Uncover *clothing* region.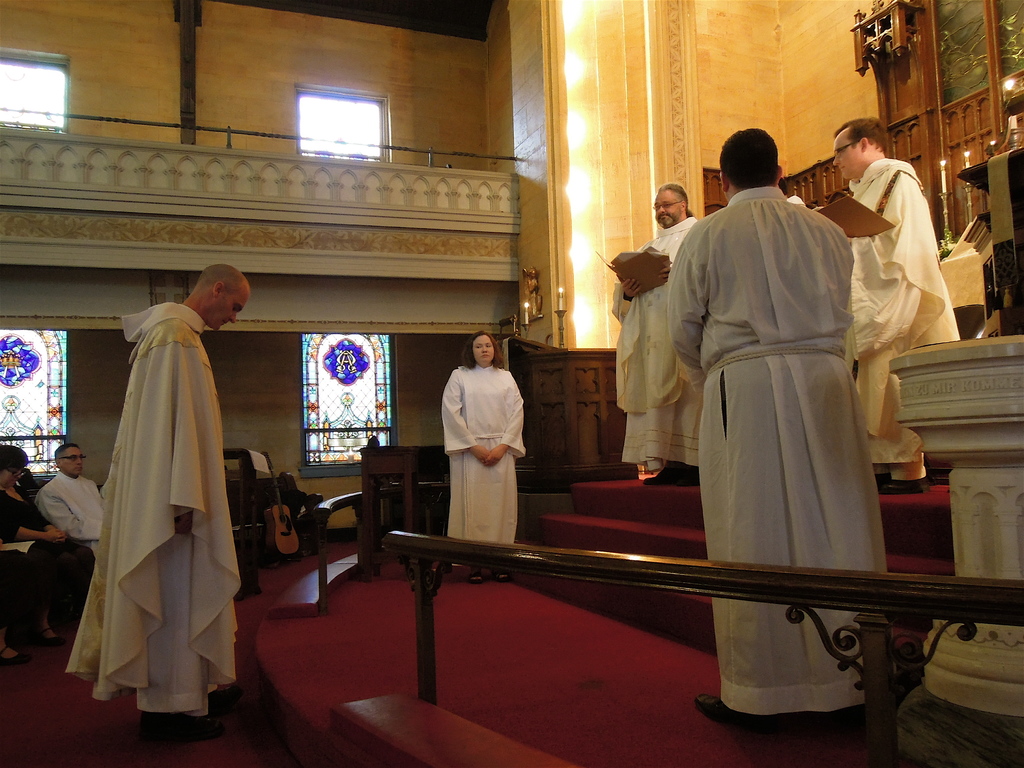
Uncovered: bbox=[439, 361, 536, 541].
